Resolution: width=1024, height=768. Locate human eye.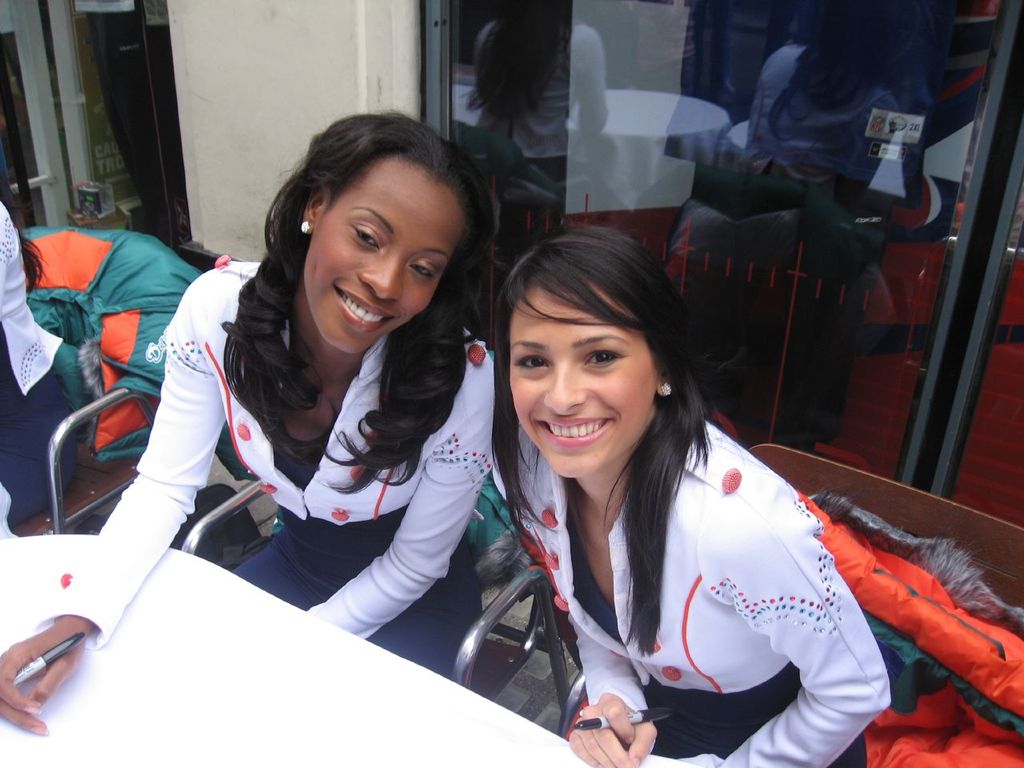
region(410, 262, 436, 280).
